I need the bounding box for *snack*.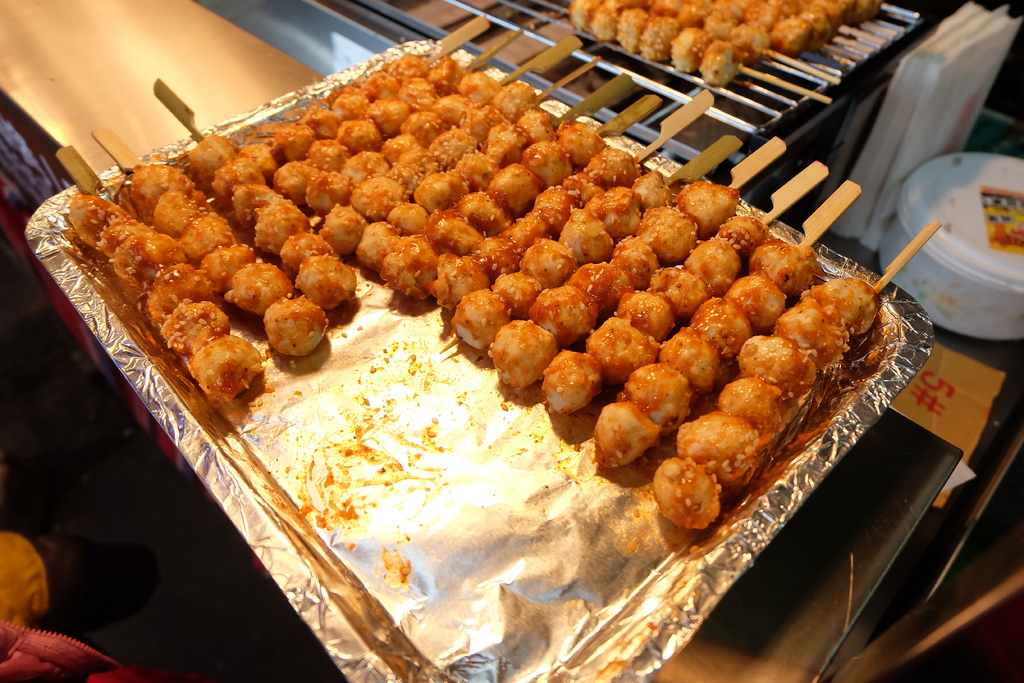
Here it is: 191/335/261/397.
